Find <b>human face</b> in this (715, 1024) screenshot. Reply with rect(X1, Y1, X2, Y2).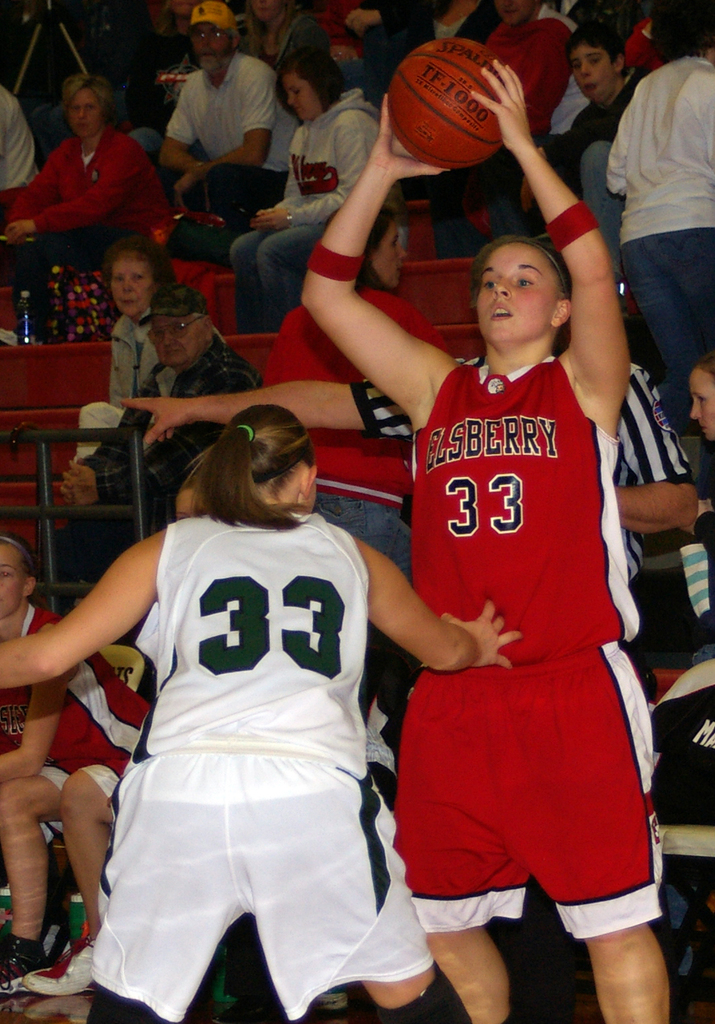
rect(100, 260, 148, 307).
